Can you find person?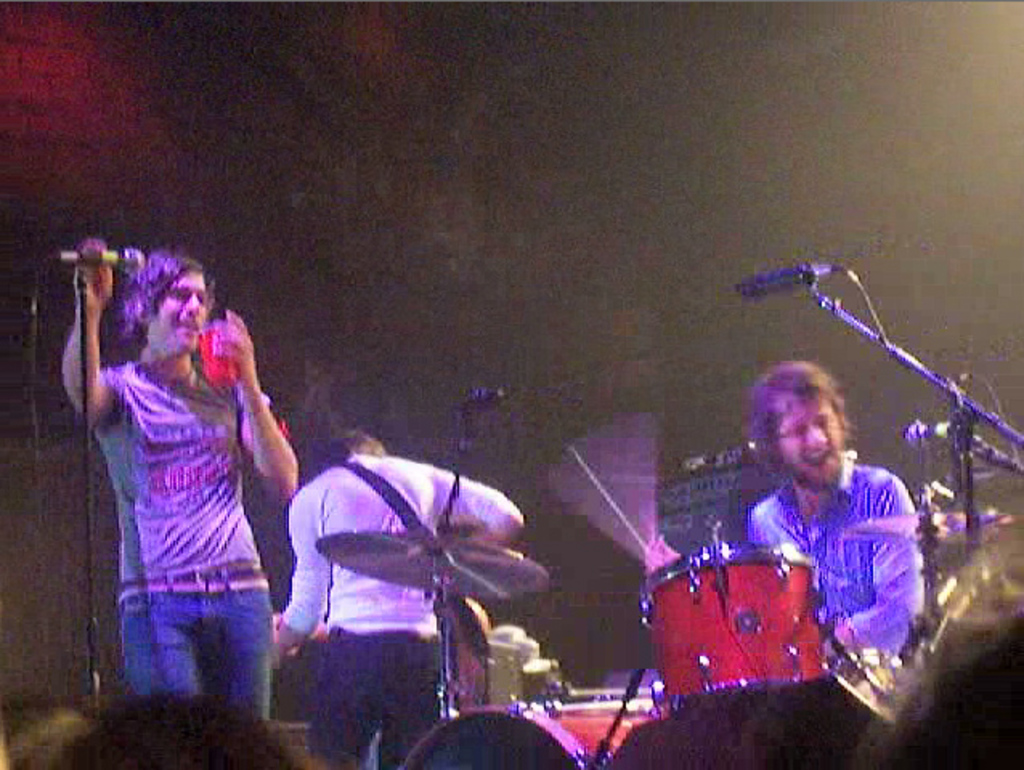
Yes, bounding box: left=745, top=353, right=931, bottom=659.
